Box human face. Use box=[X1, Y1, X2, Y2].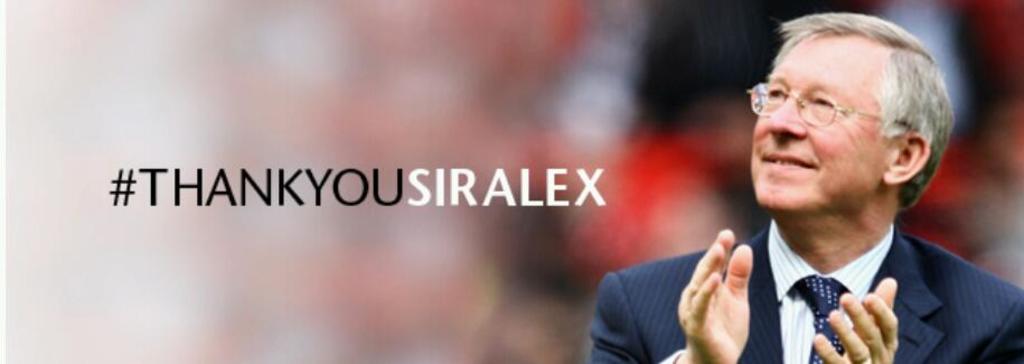
box=[754, 34, 889, 211].
